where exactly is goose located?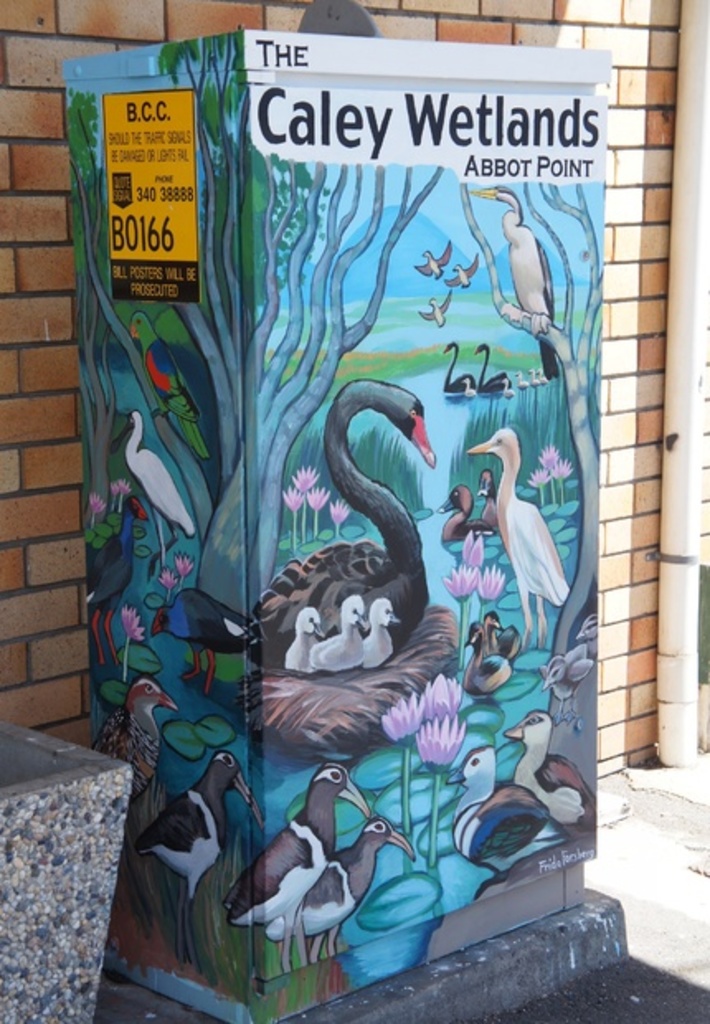
Its bounding box is locate(467, 424, 571, 652).
